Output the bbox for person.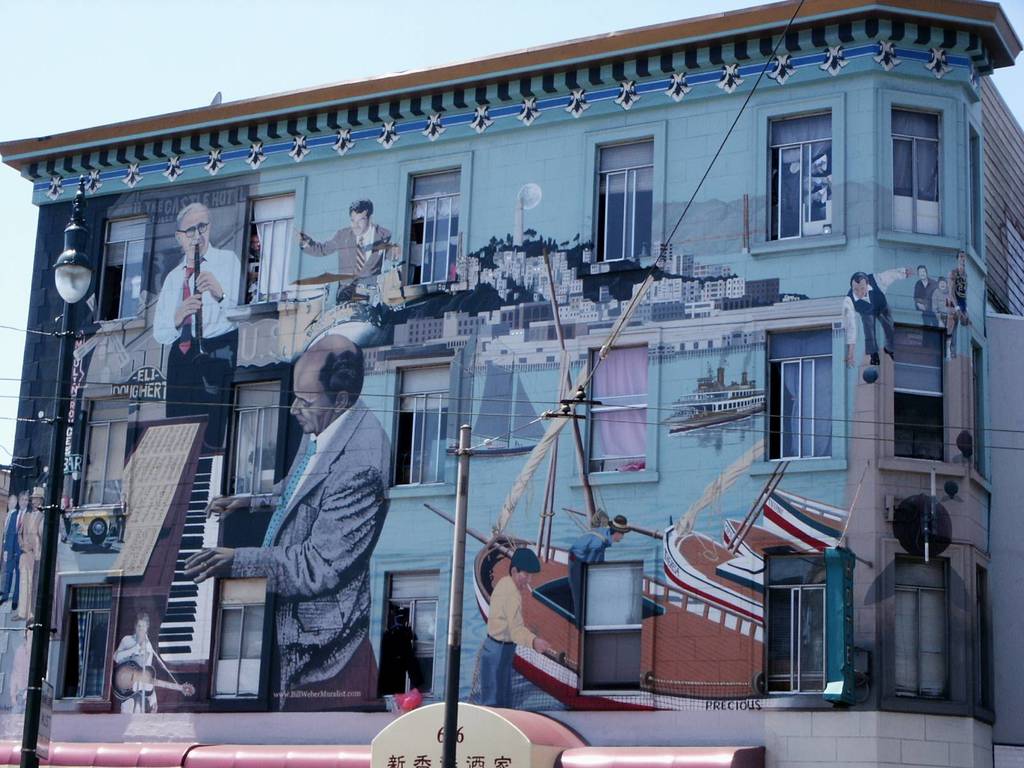
(x1=564, y1=512, x2=630, y2=616).
